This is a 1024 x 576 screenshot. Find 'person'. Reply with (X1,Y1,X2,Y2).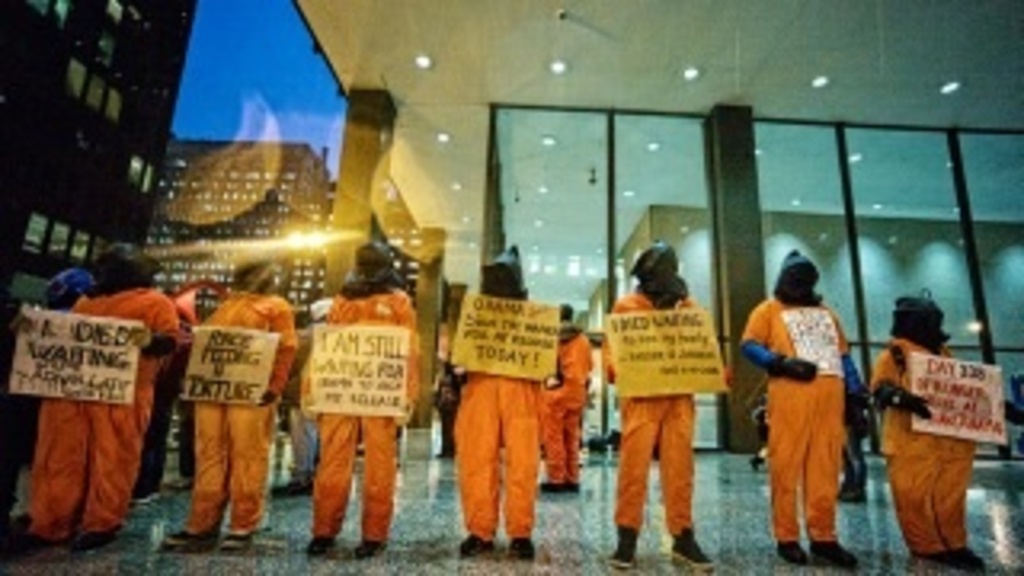
(870,294,979,570).
